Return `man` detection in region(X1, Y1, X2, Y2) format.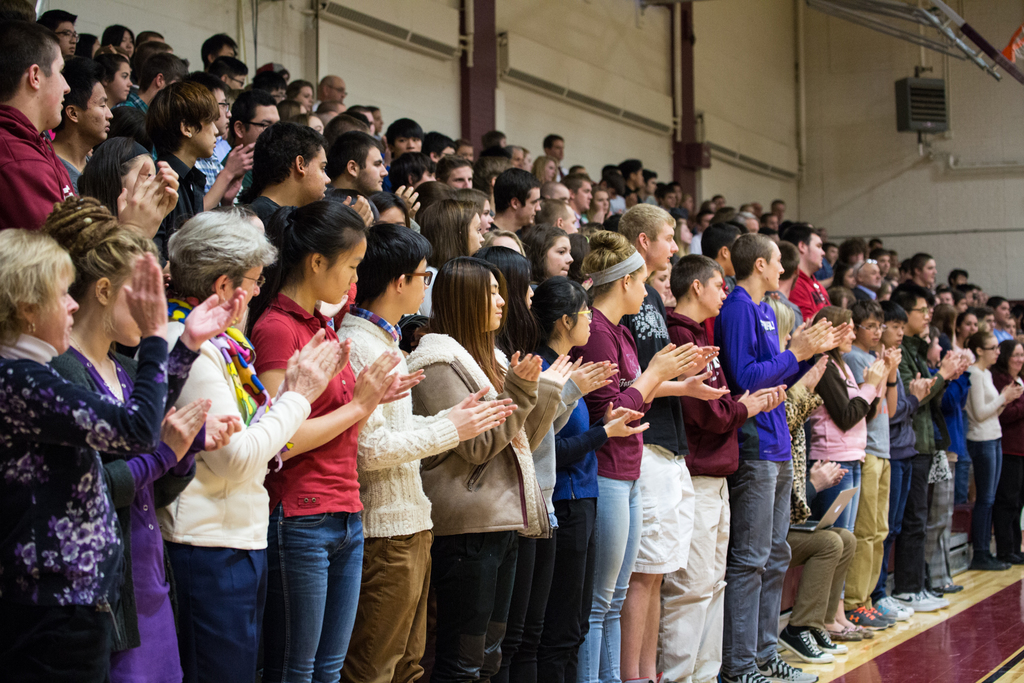
region(145, 78, 220, 232).
